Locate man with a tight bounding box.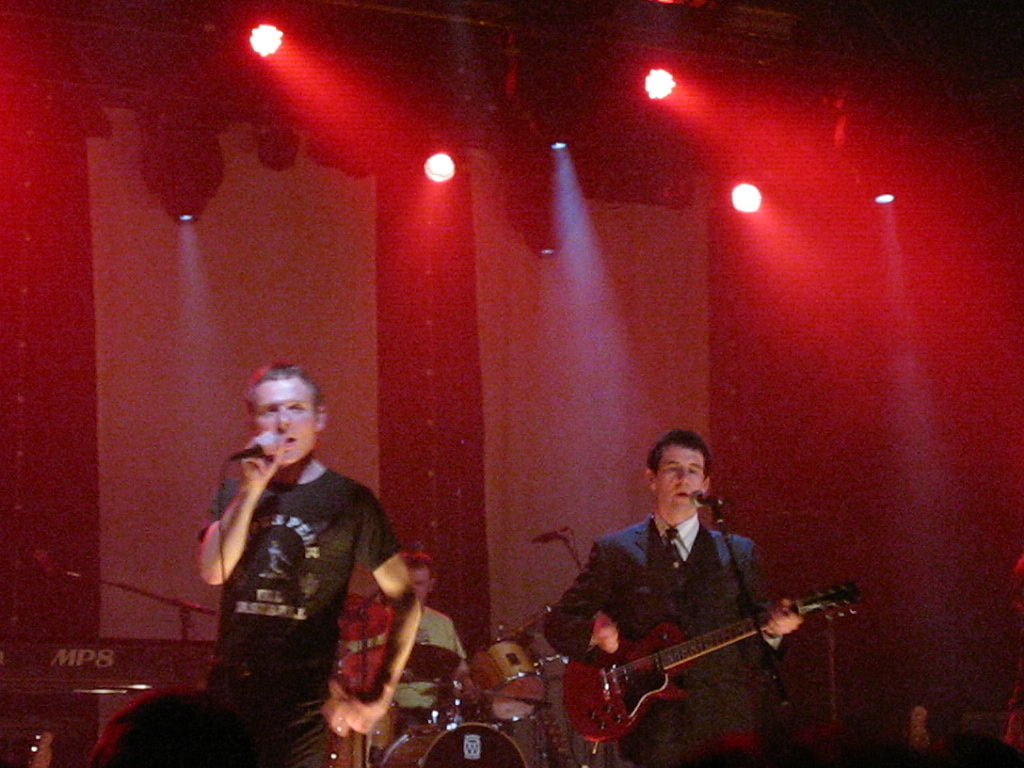
534/426/806/767.
